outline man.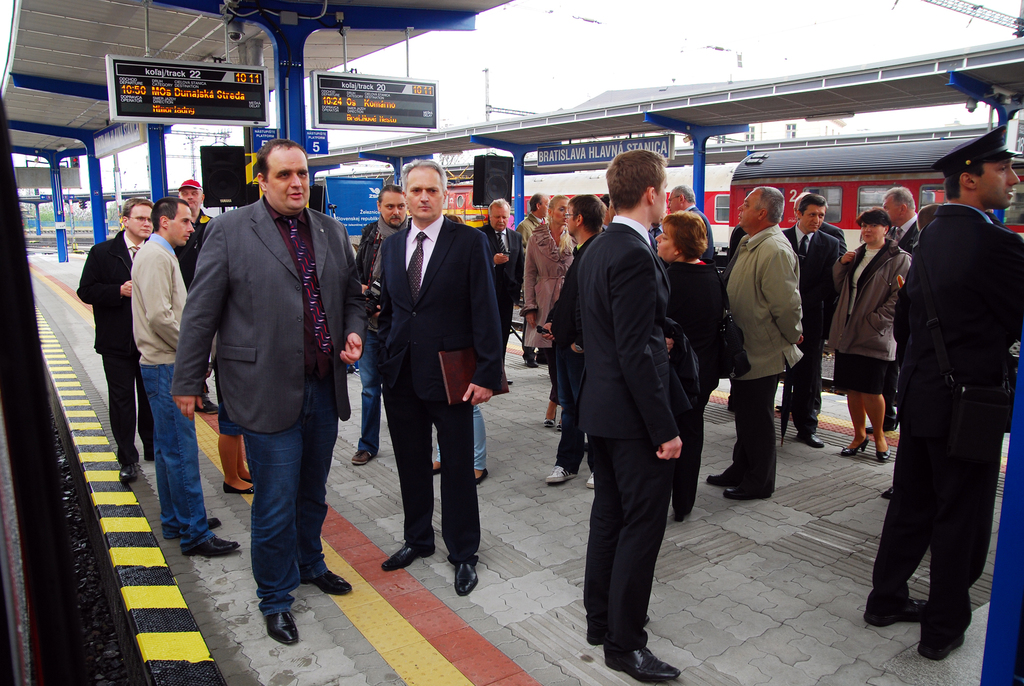
Outline: bbox=(79, 200, 157, 480).
